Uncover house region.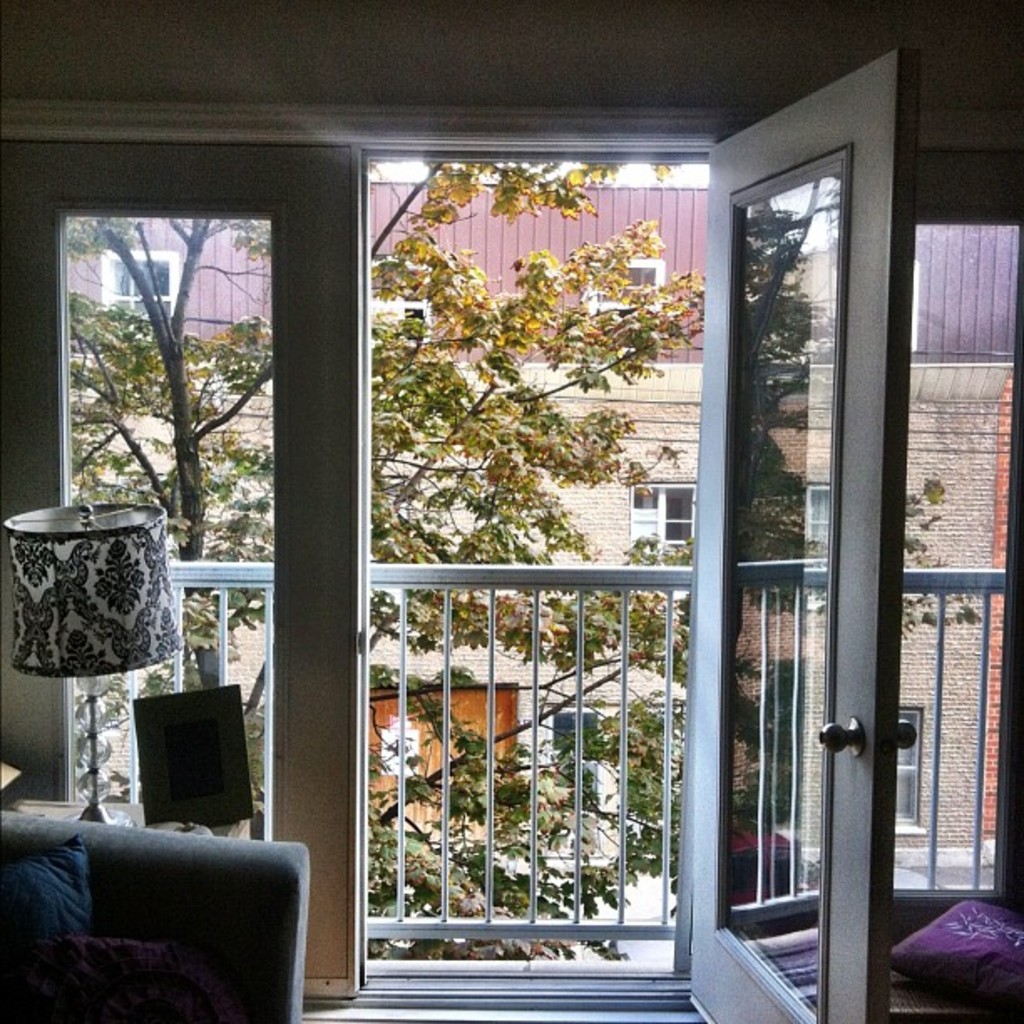
Uncovered: (left=65, top=182, right=1019, bottom=960).
